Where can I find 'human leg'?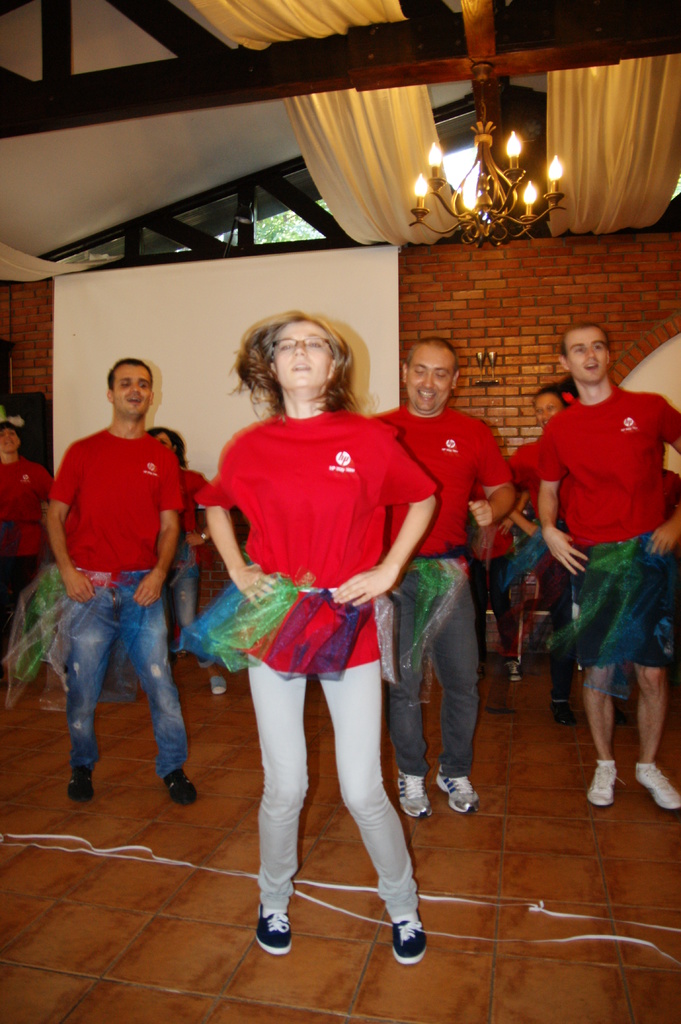
You can find it at 381, 573, 432, 811.
